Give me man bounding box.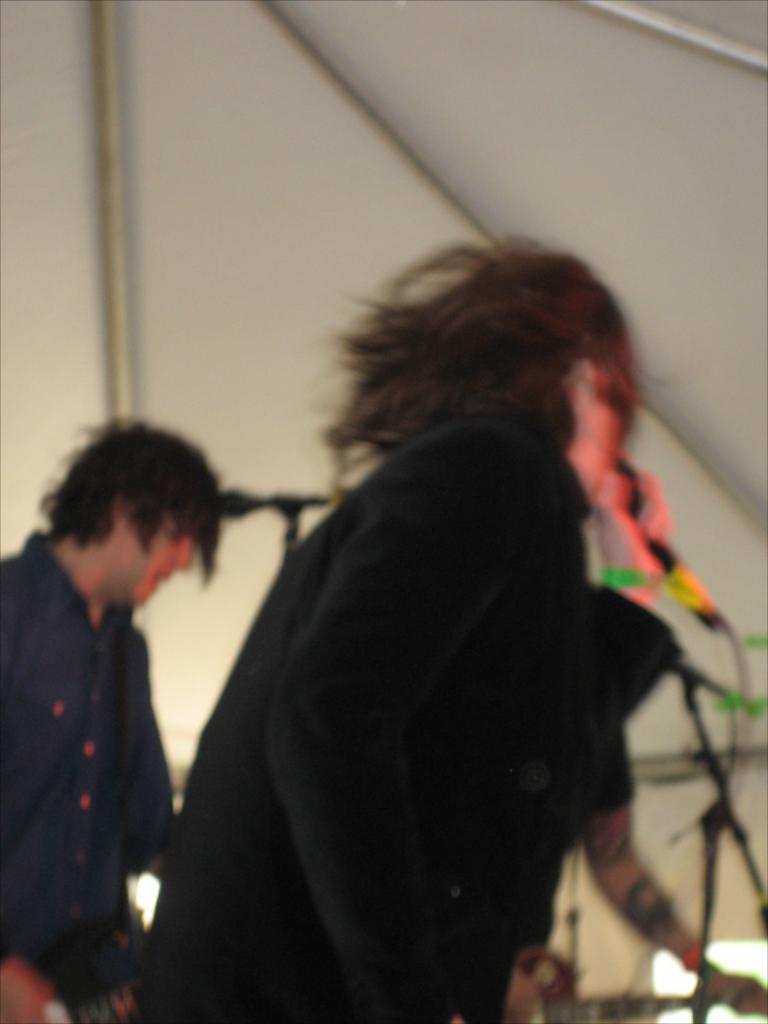
x1=0 y1=413 x2=232 y2=1022.
